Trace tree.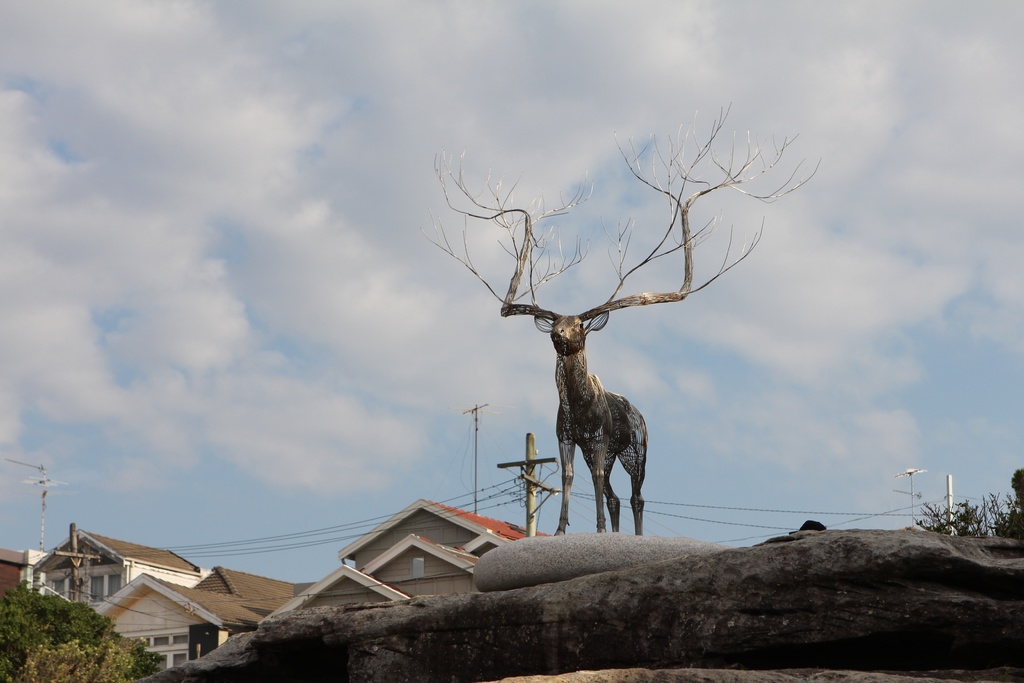
Traced to (left=1007, top=467, right=1023, bottom=502).
